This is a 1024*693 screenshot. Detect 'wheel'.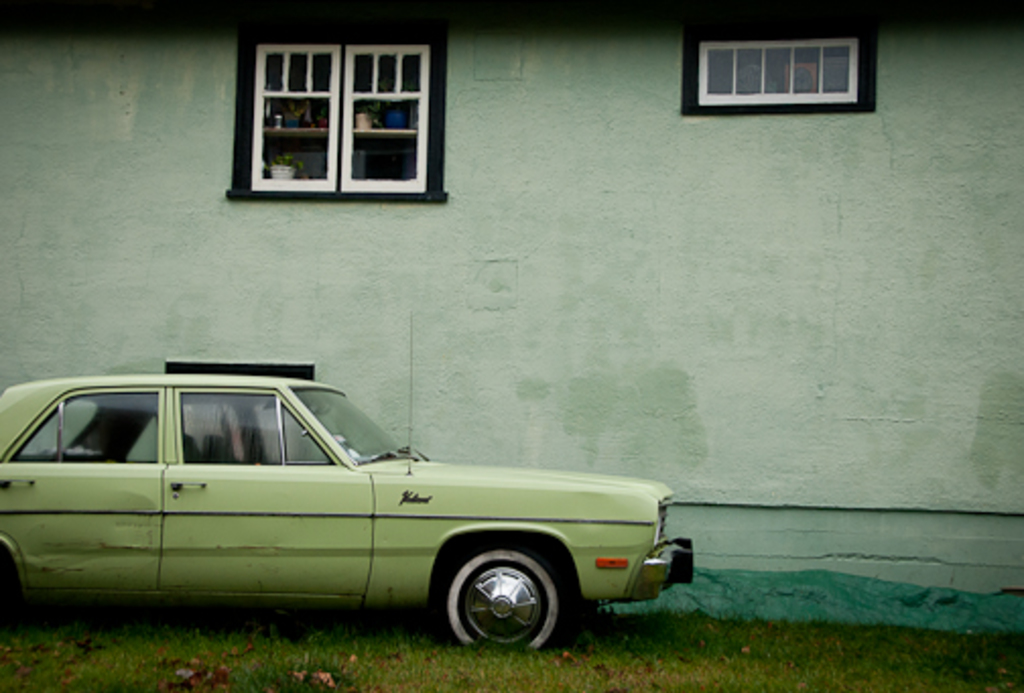
(0,543,14,636).
